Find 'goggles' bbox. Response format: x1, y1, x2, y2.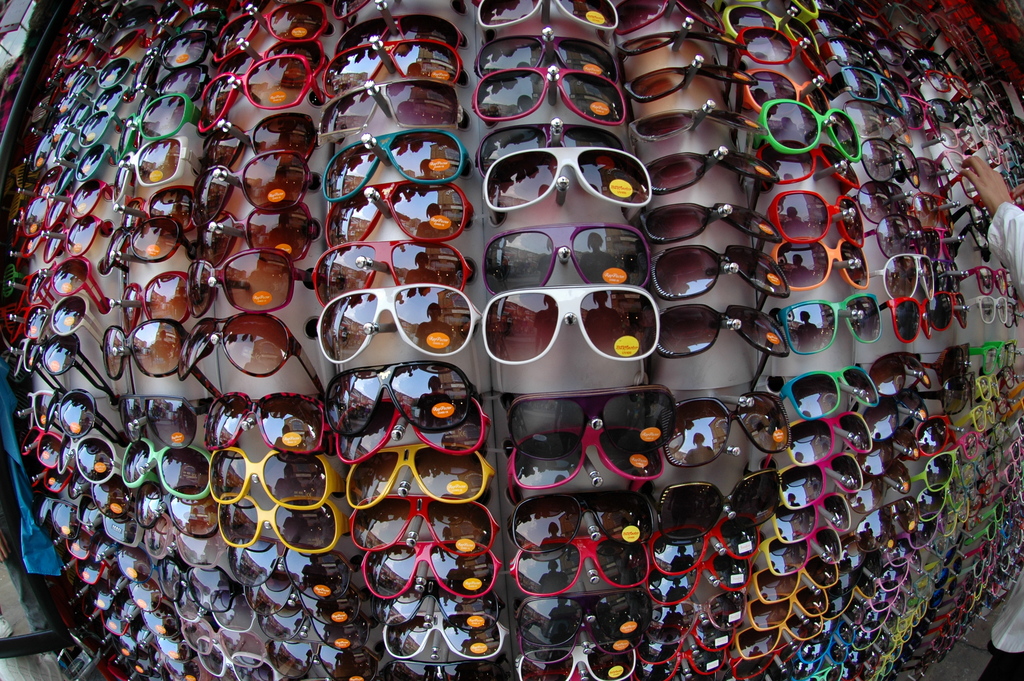
792, 420, 876, 466.
